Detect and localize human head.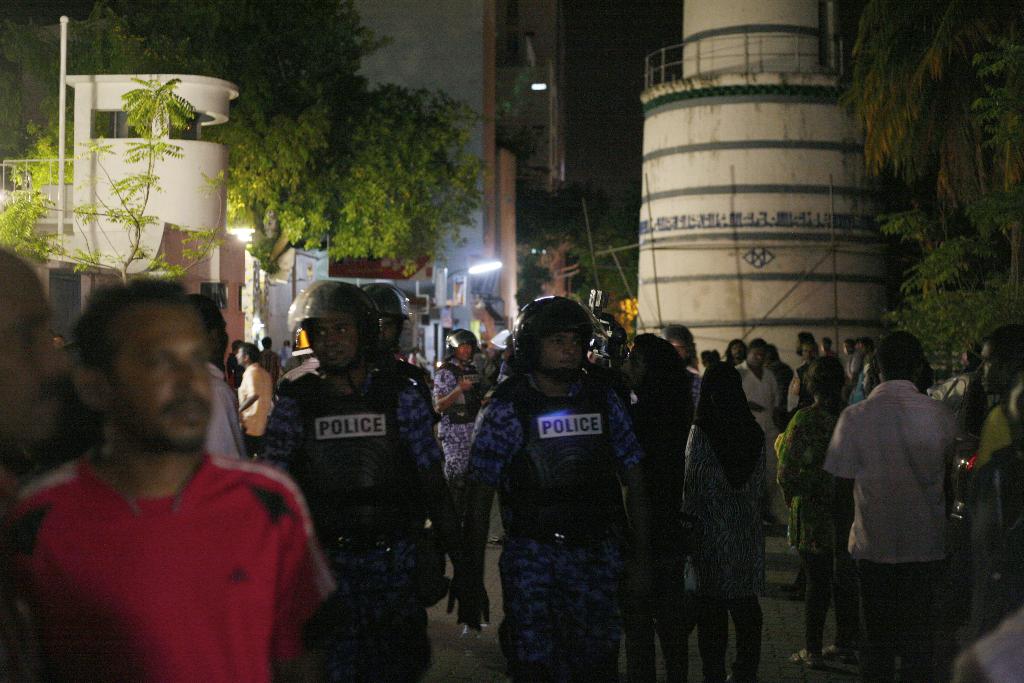
Localized at locate(52, 290, 225, 464).
